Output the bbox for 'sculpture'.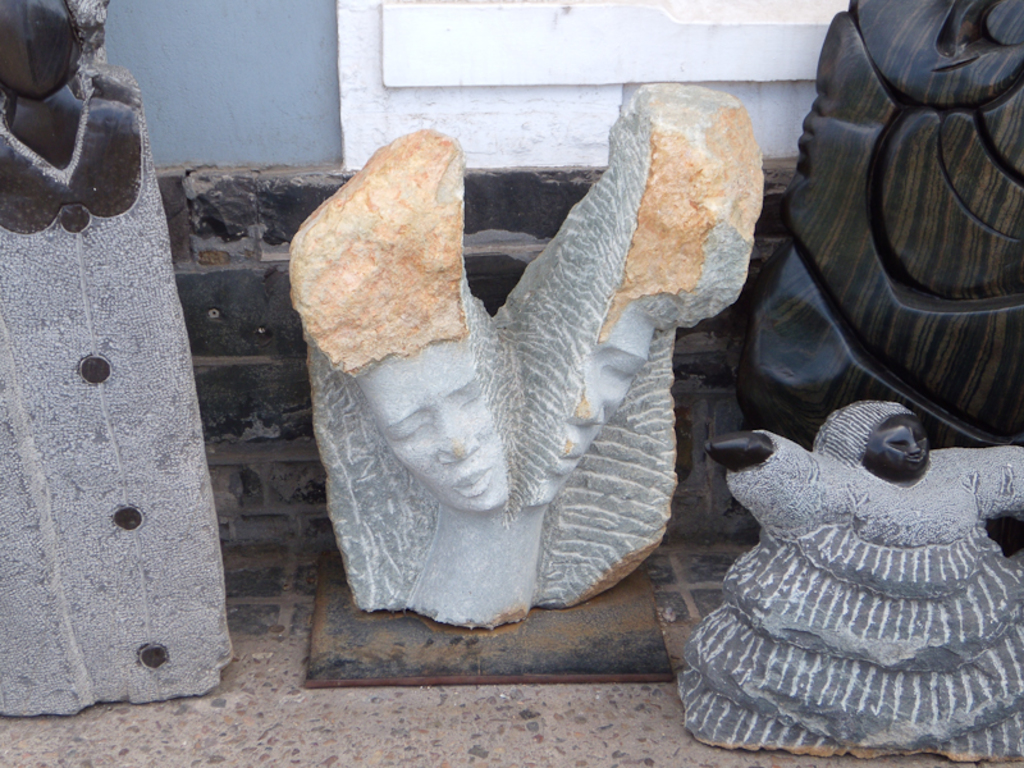
left=692, top=396, right=1023, bottom=763.
